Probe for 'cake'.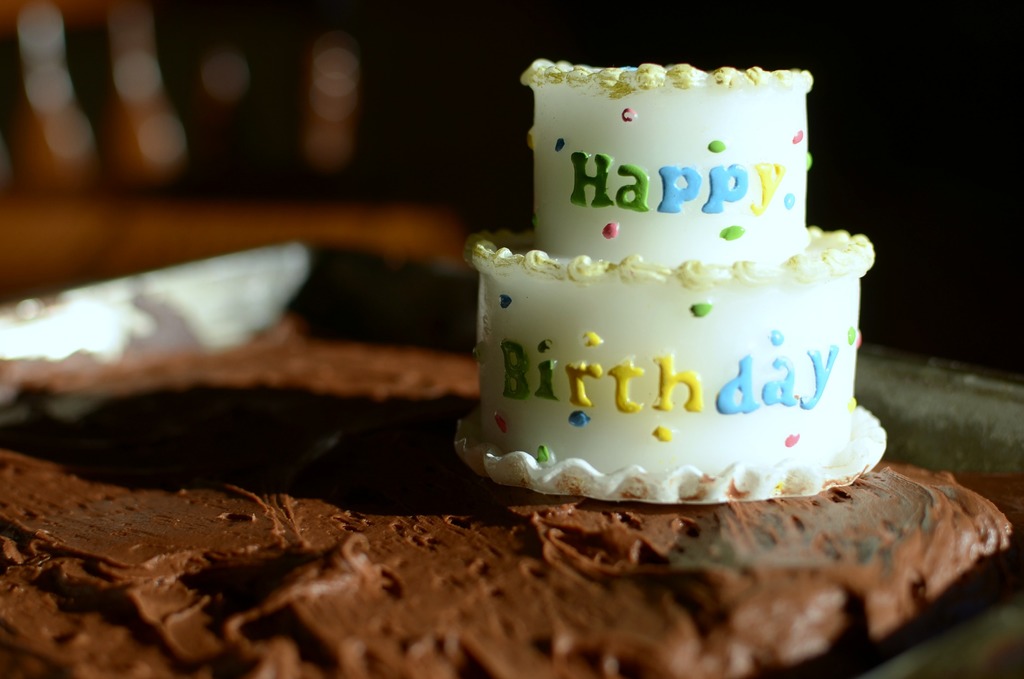
Probe result: (x1=449, y1=60, x2=890, y2=506).
